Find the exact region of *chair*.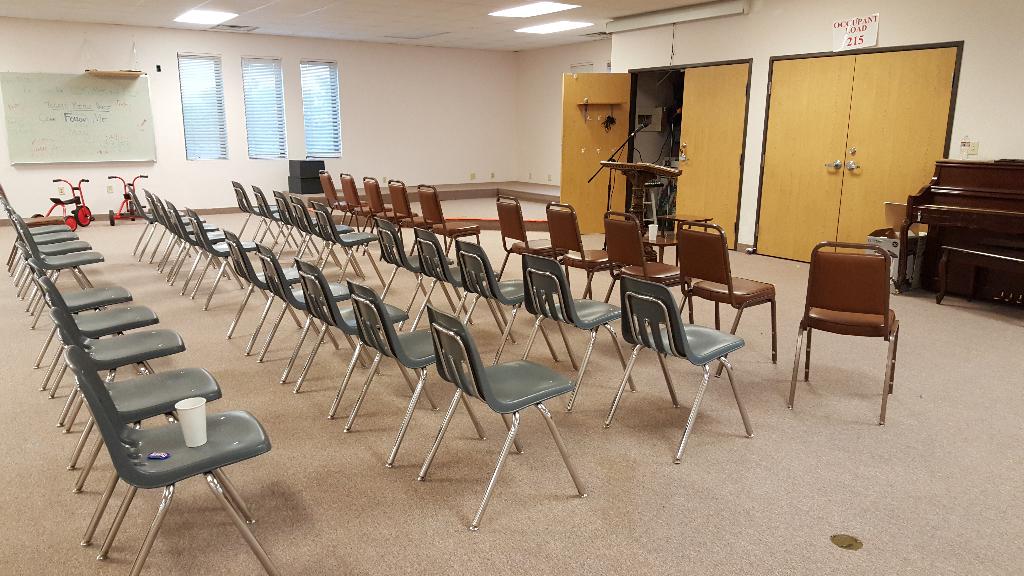
Exact region: (x1=170, y1=207, x2=254, y2=306).
